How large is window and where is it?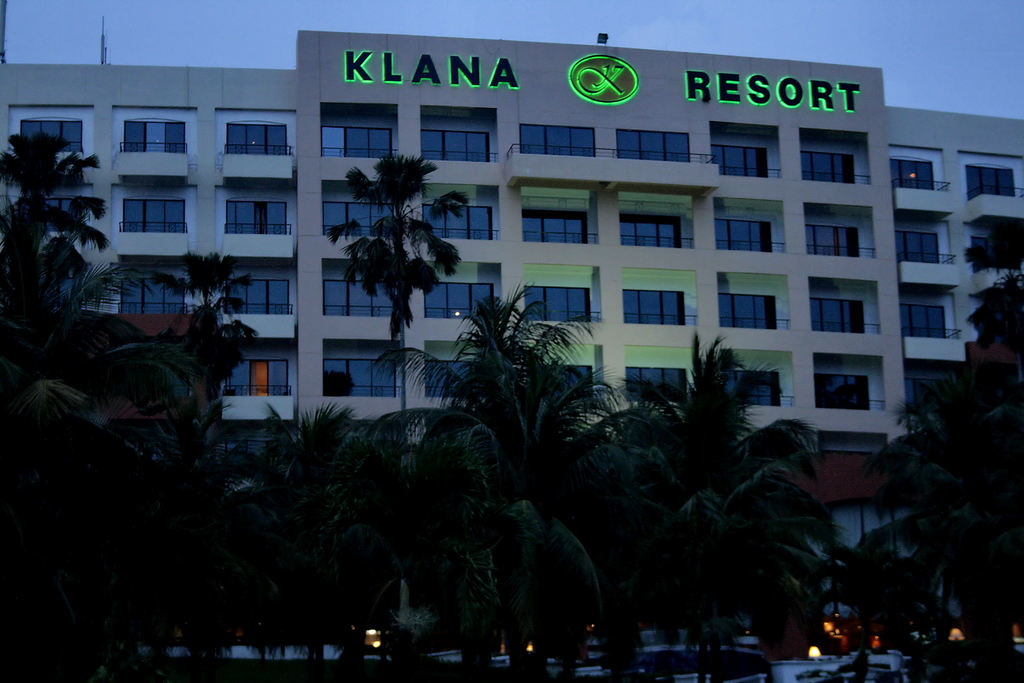
Bounding box: <bbox>616, 131, 691, 164</bbox>.
